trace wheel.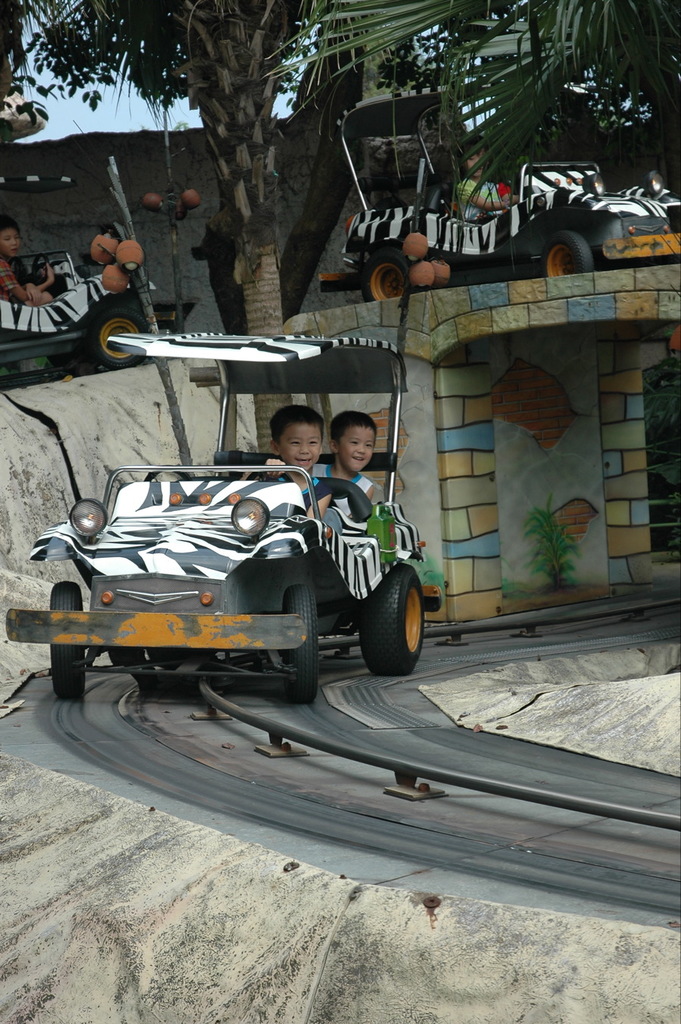
Traced to 89, 303, 149, 370.
